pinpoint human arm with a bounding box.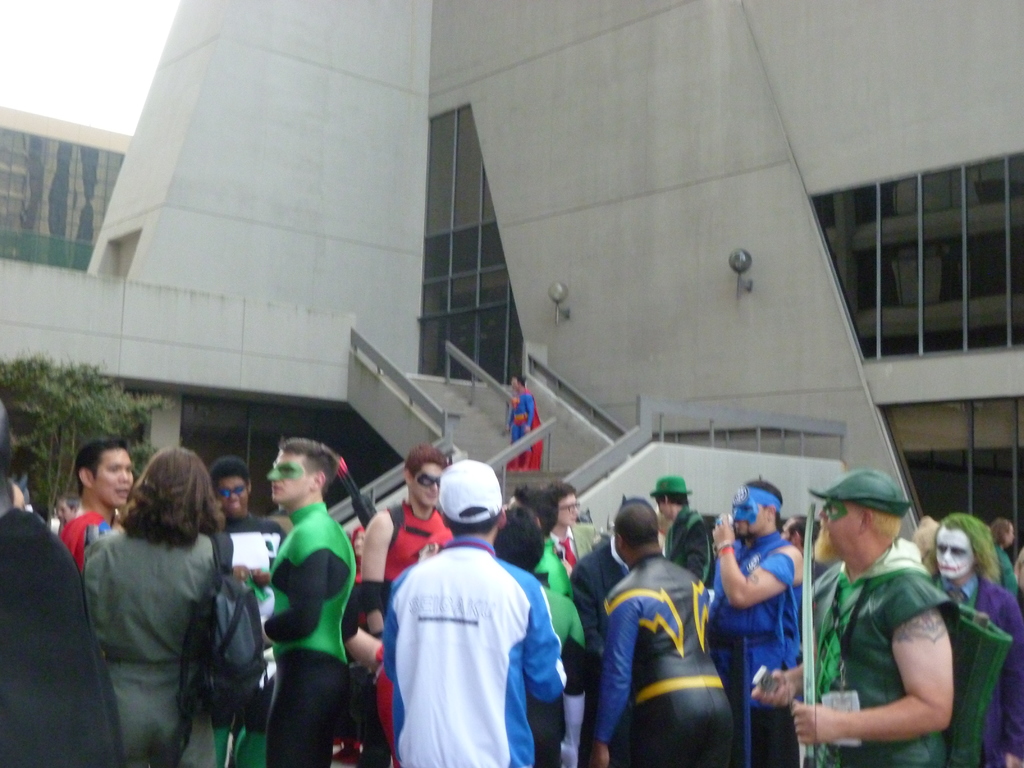
bbox=[500, 396, 517, 437].
